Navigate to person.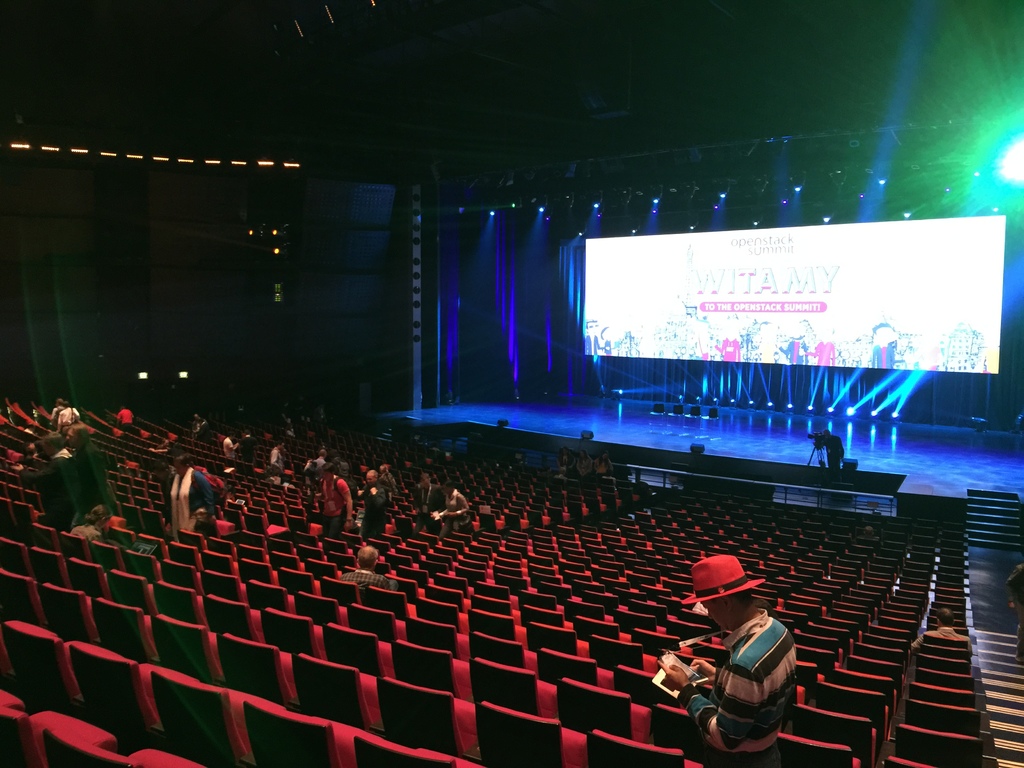
Navigation target: BBox(221, 430, 240, 460).
